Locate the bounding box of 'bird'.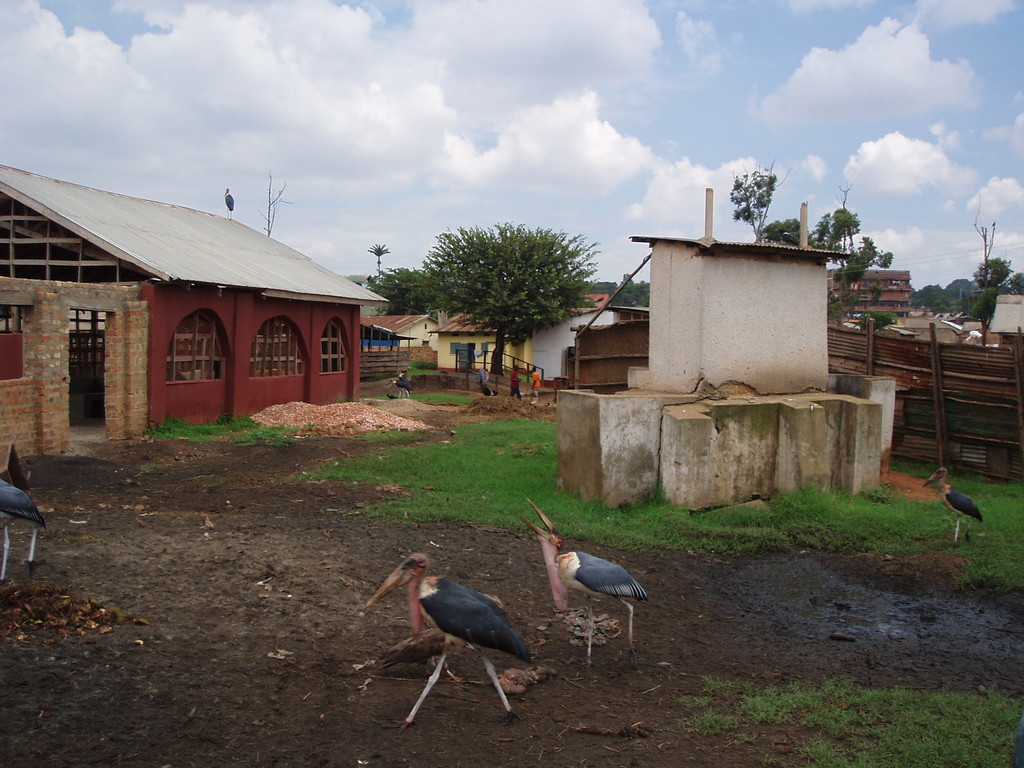
Bounding box: x1=382, y1=594, x2=505, y2=684.
